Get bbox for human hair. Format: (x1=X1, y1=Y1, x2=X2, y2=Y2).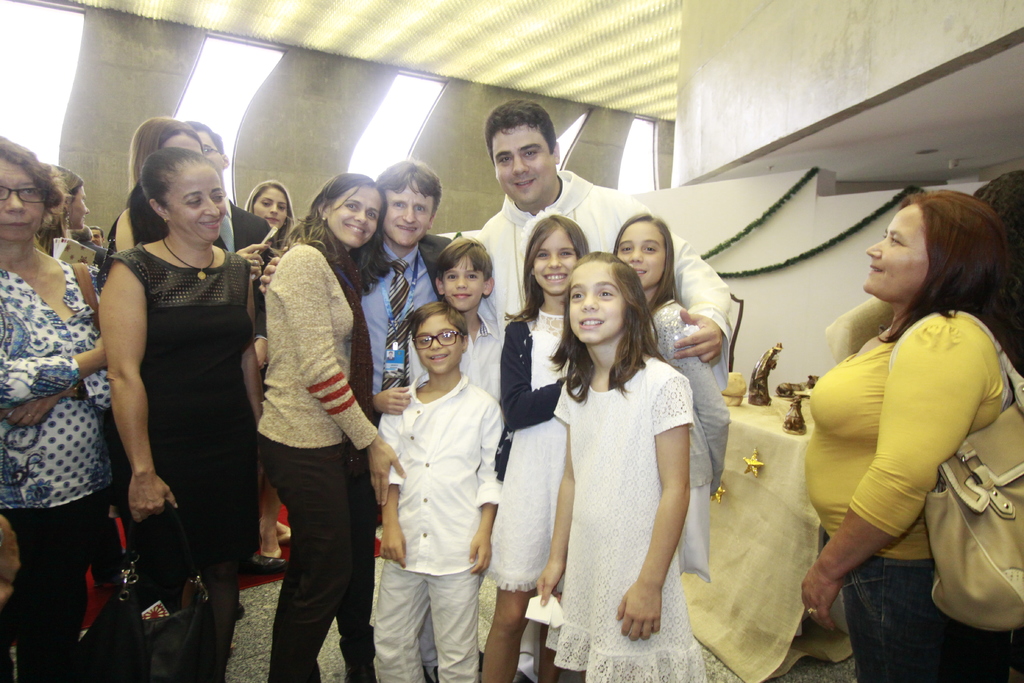
(x1=245, y1=181, x2=301, y2=250).
